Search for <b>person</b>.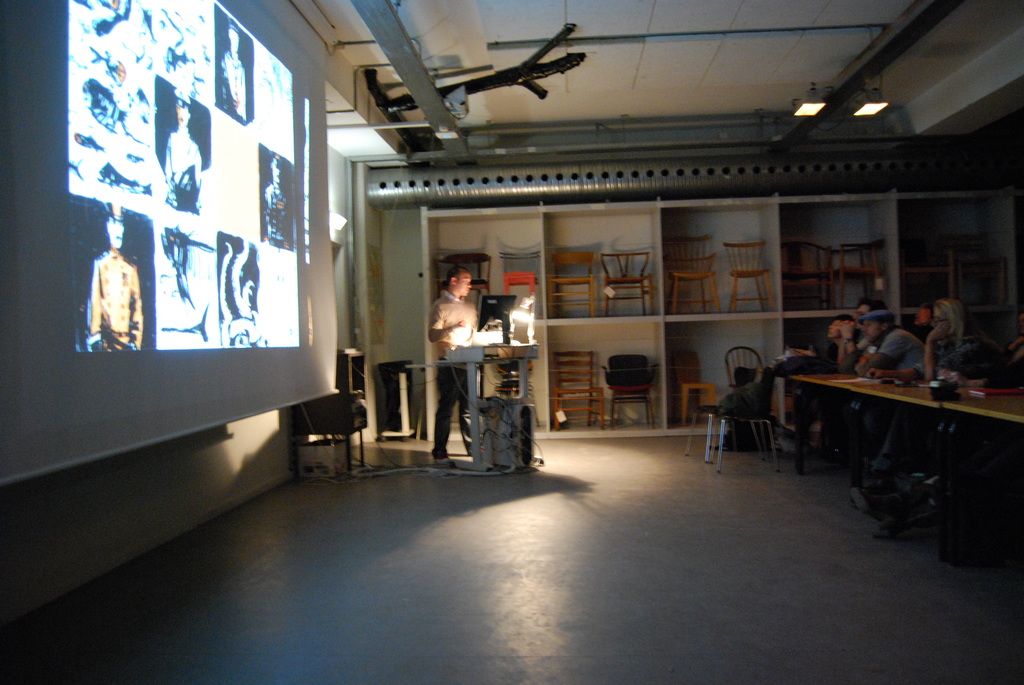
Found at 258/152/289/248.
